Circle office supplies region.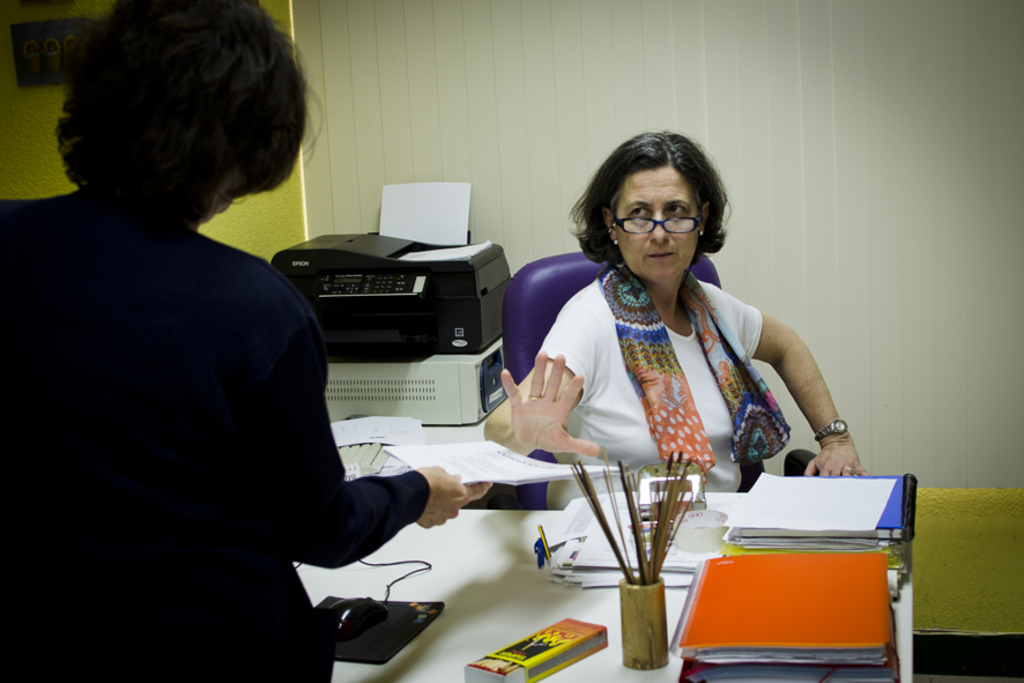
Region: left=667, top=552, right=888, bottom=682.
